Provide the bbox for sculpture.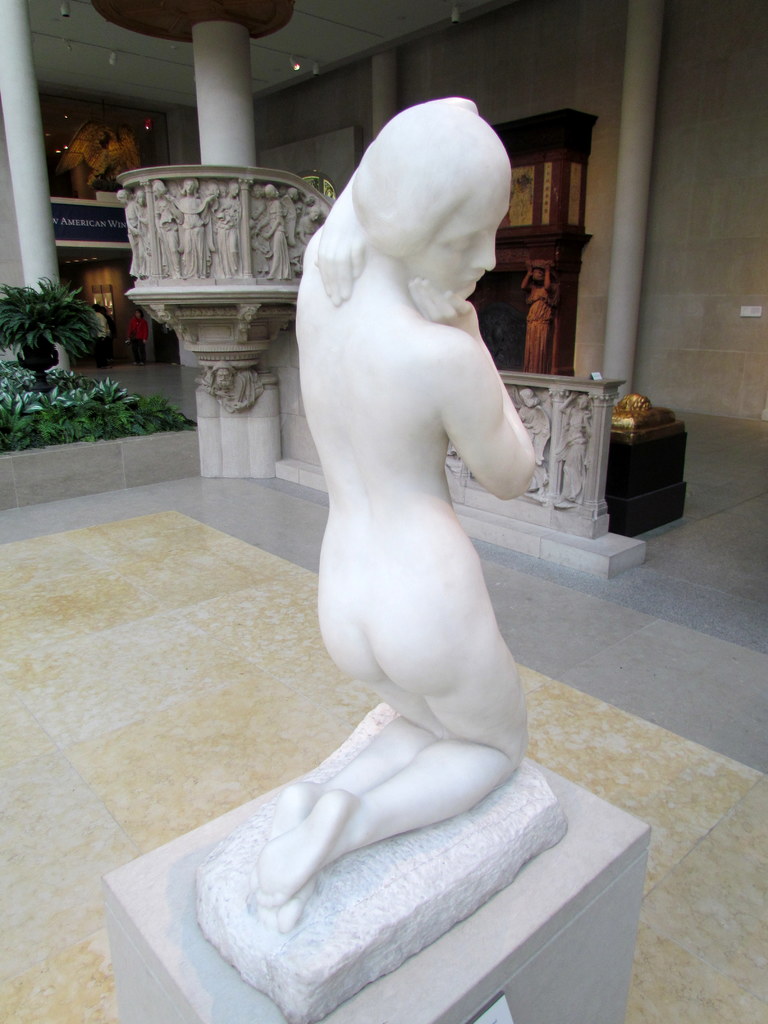
[549,389,595,503].
